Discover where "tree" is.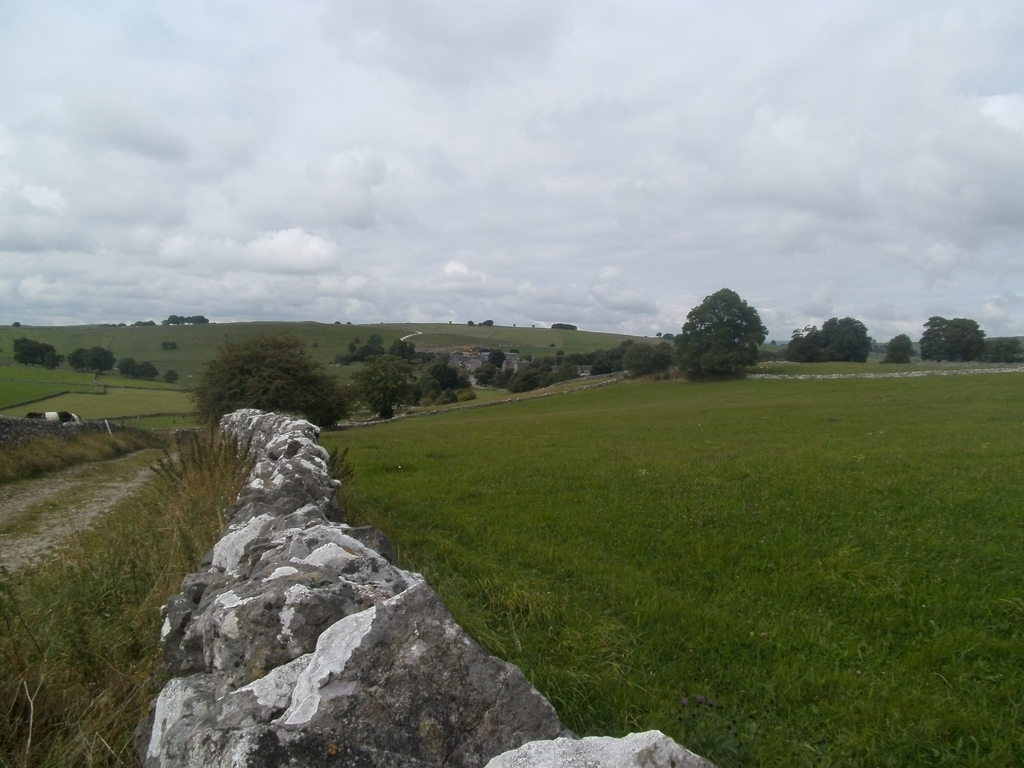
Discovered at 355 346 422 418.
